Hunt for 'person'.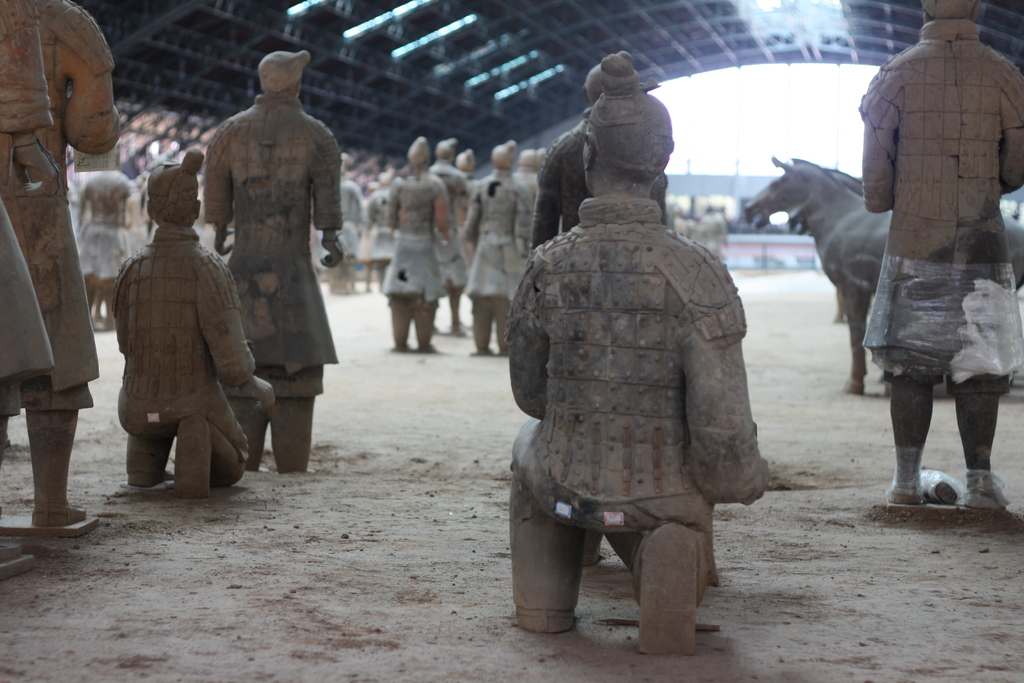
Hunted down at <bbox>336, 151, 357, 268</bbox>.
